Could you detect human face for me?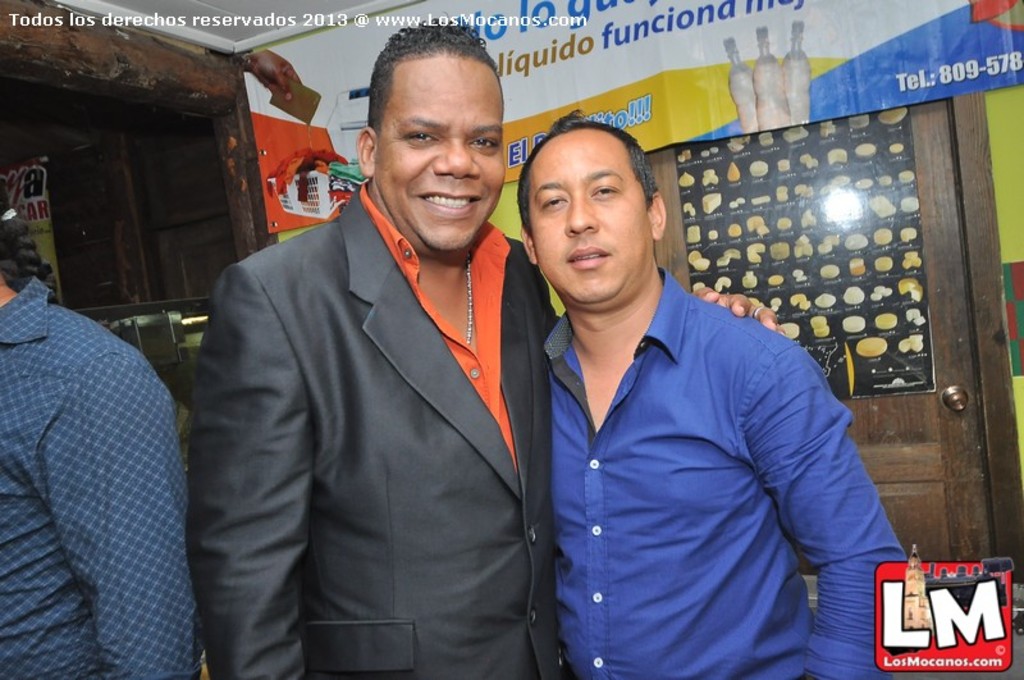
Detection result: <region>376, 56, 507, 256</region>.
